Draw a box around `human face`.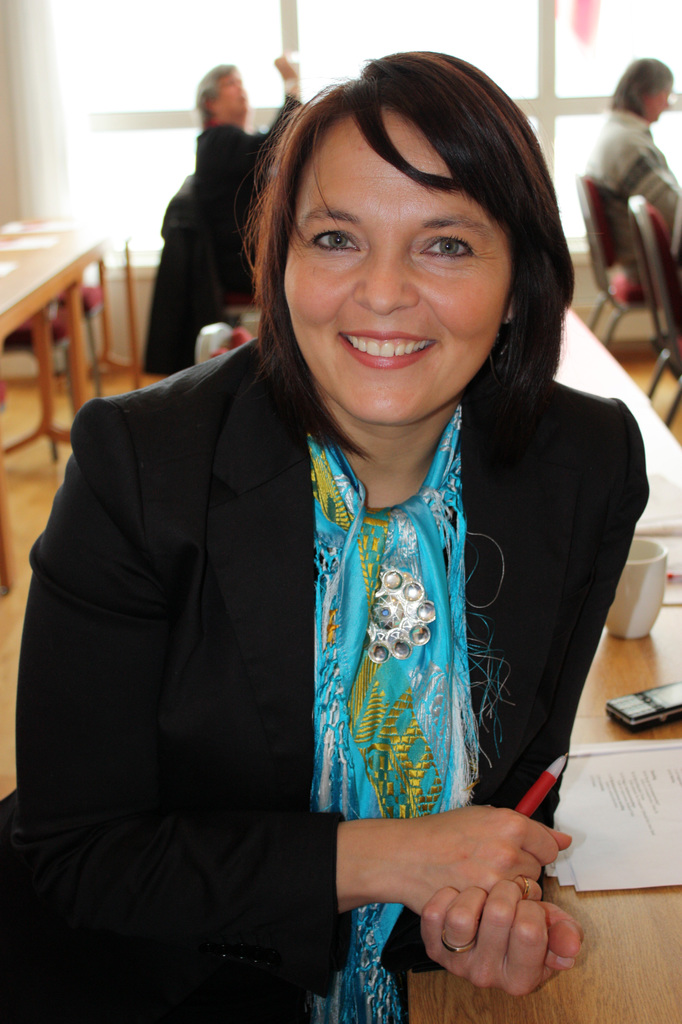
left=280, top=104, right=507, bottom=428.
